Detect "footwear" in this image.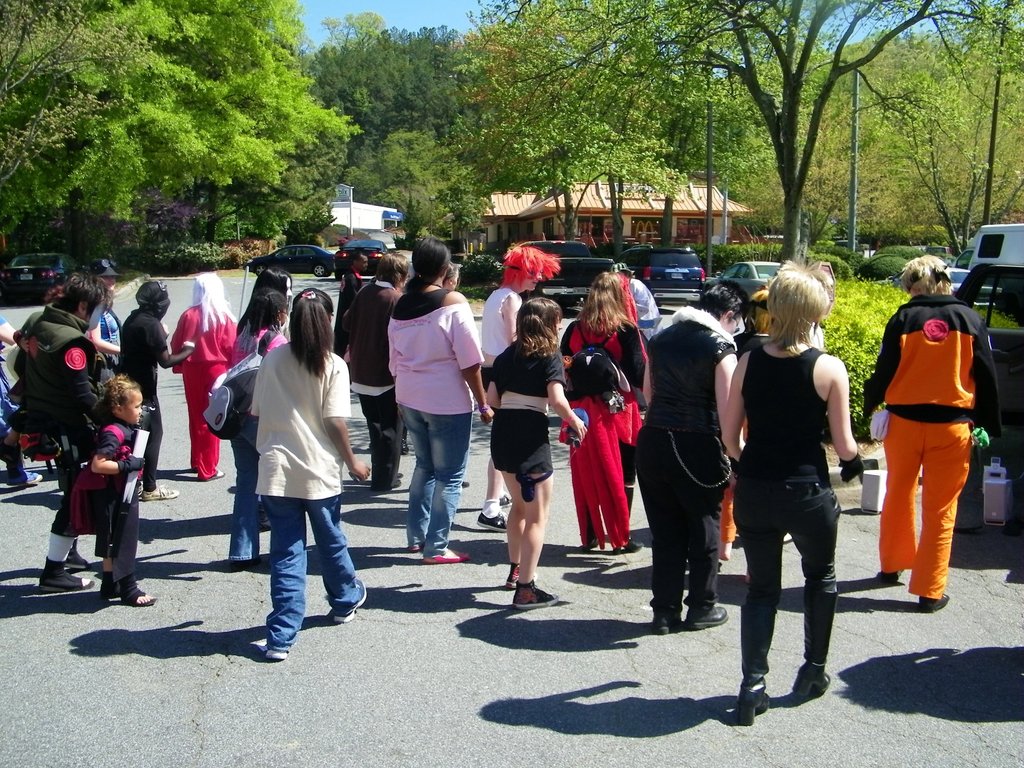
Detection: locate(473, 495, 505, 529).
